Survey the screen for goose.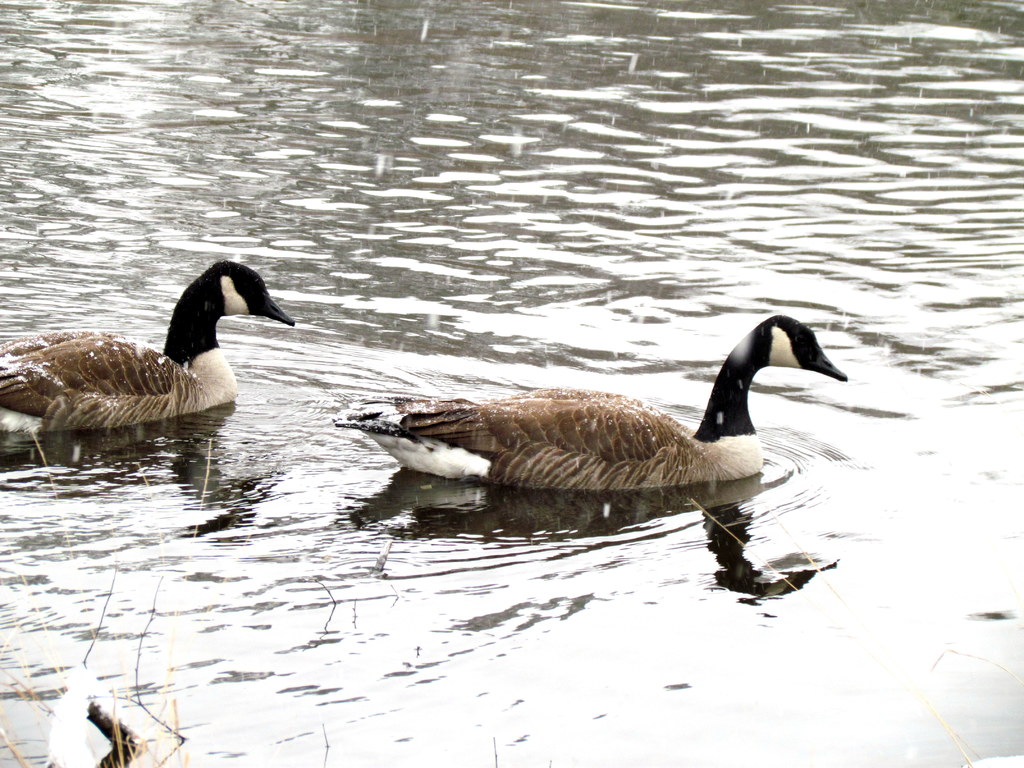
Survey found: rect(333, 314, 847, 492).
